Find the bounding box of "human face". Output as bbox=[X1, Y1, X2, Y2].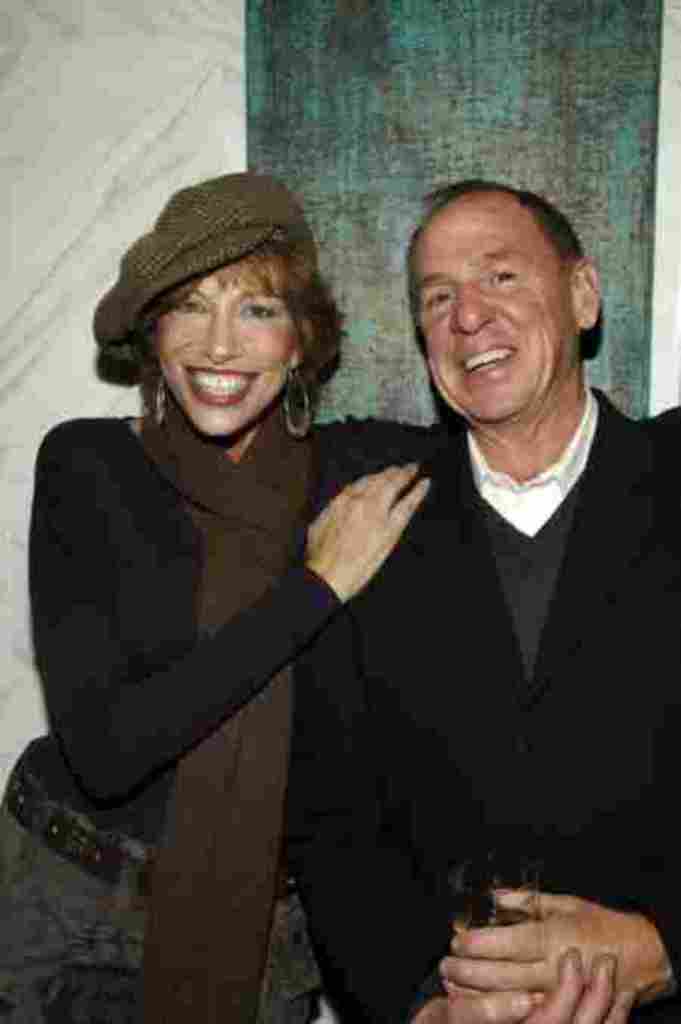
bbox=[407, 225, 571, 431].
